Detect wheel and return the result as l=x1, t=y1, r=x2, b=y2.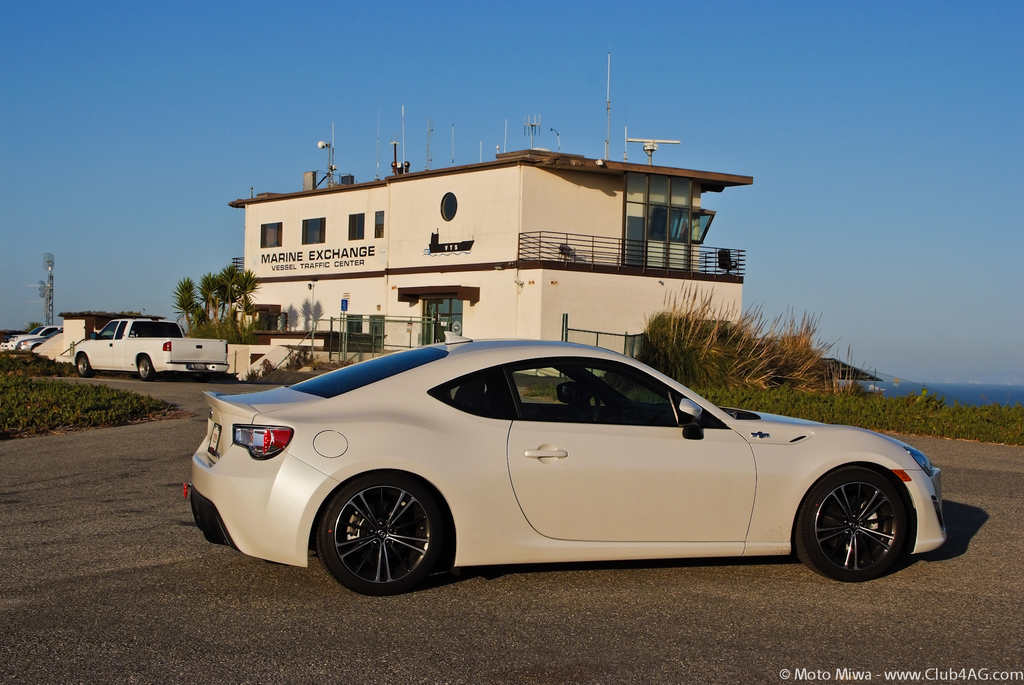
l=796, t=465, r=904, b=579.
